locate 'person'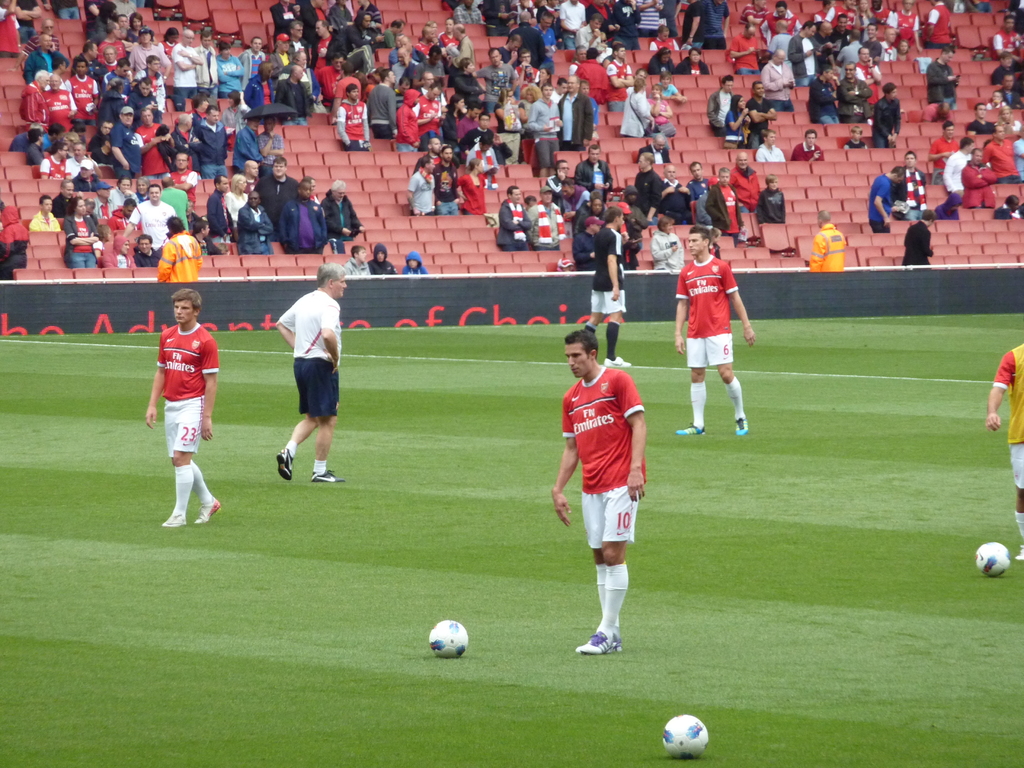
bbox(986, 91, 1009, 109)
